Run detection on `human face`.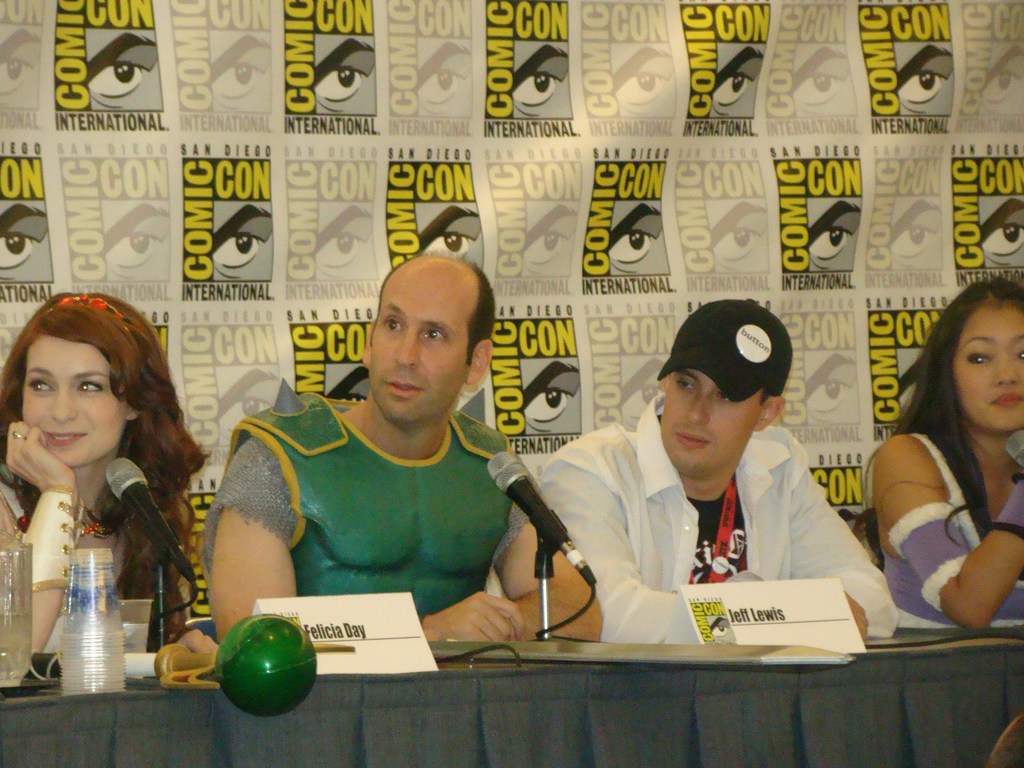
Result: Rect(323, 362, 371, 403).
